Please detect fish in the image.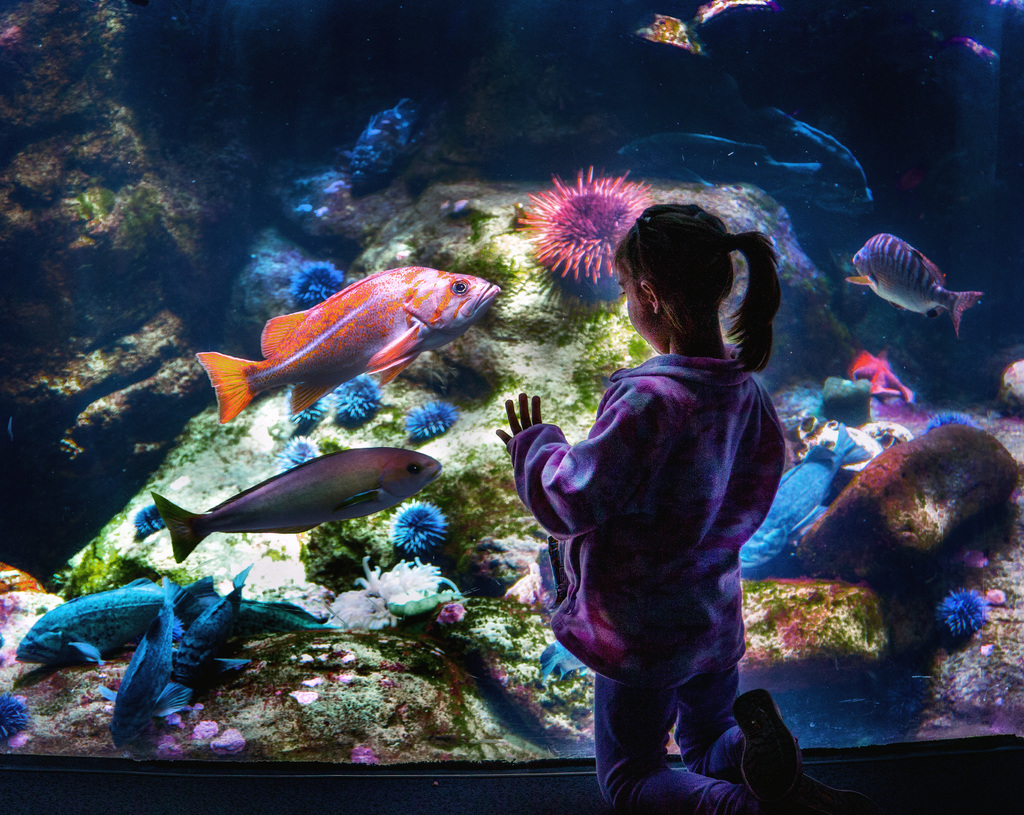
{"left": 847, "top": 233, "right": 991, "bottom": 337}.
